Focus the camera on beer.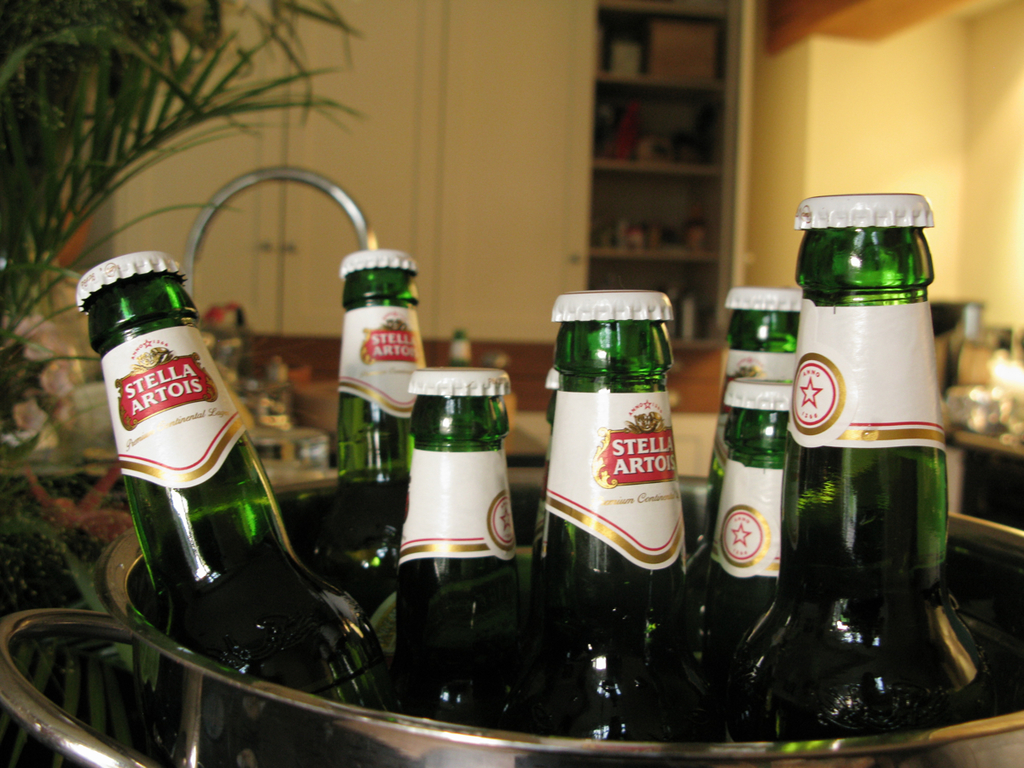
Focus region: (x1=544, y1=290, x2=690, y2=738).
